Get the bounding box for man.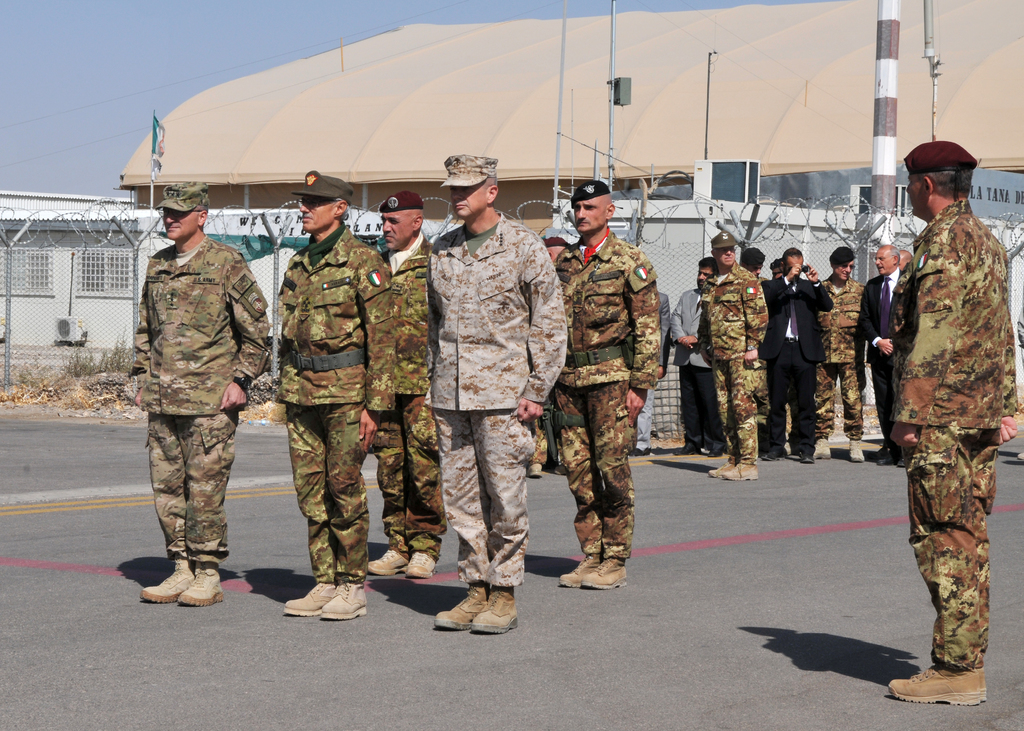
[862,243,908,468].
